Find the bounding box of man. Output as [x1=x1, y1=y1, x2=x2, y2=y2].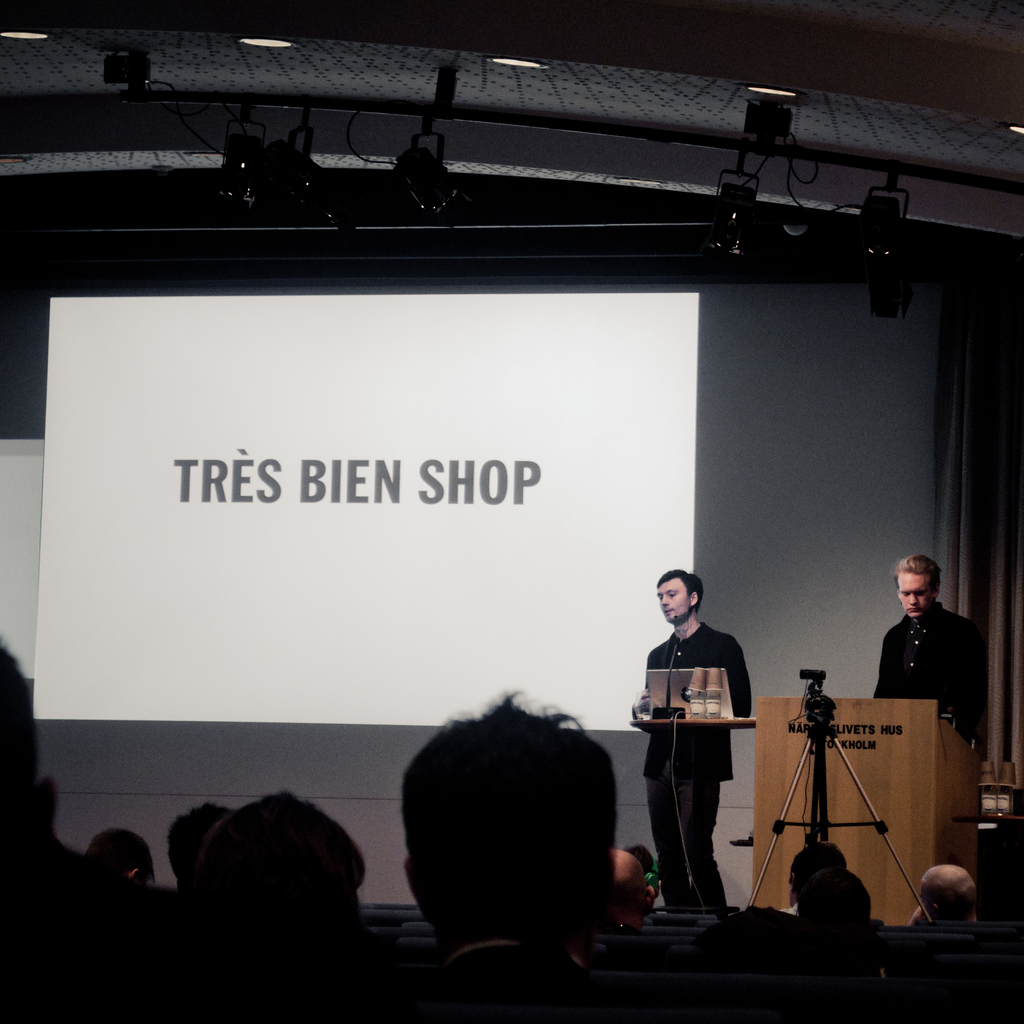
[x1=906, y1=862, x2=996, y2=947].
